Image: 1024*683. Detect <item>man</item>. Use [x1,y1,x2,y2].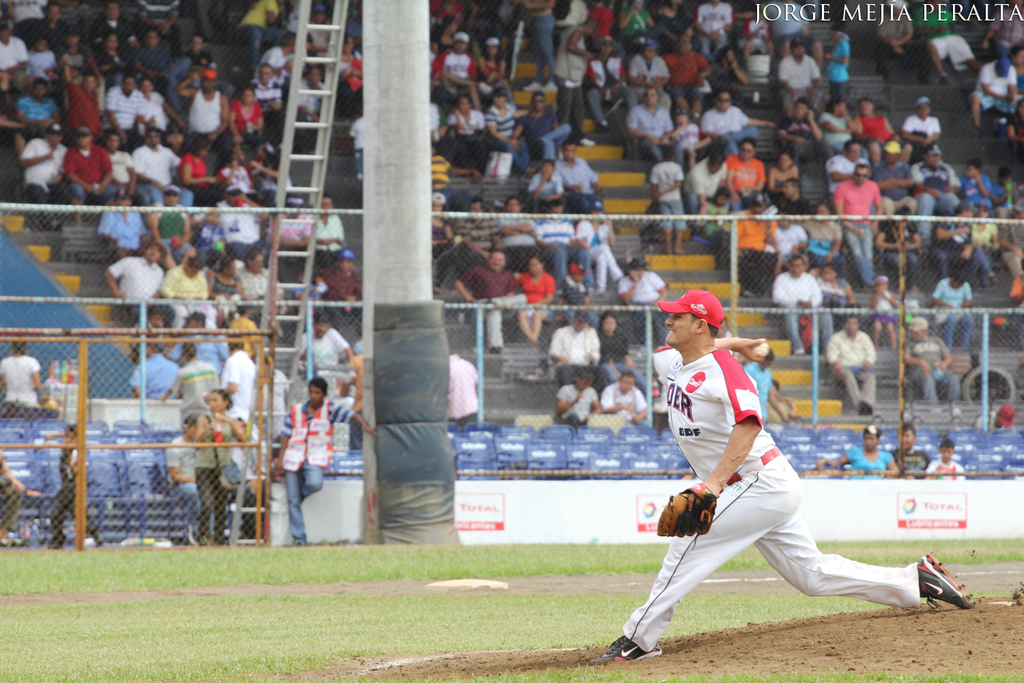
[556,140,606,214].
